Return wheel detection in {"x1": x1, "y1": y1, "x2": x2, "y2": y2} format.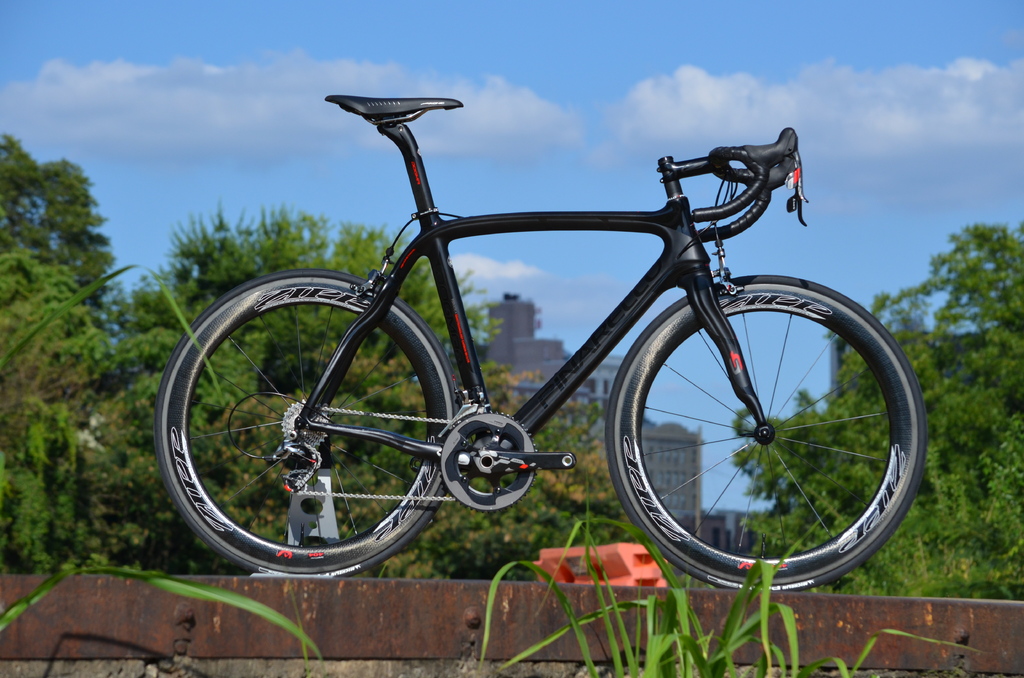
{"x1": 157, "y1": 271, "x2": 464, "y2": 581}.
